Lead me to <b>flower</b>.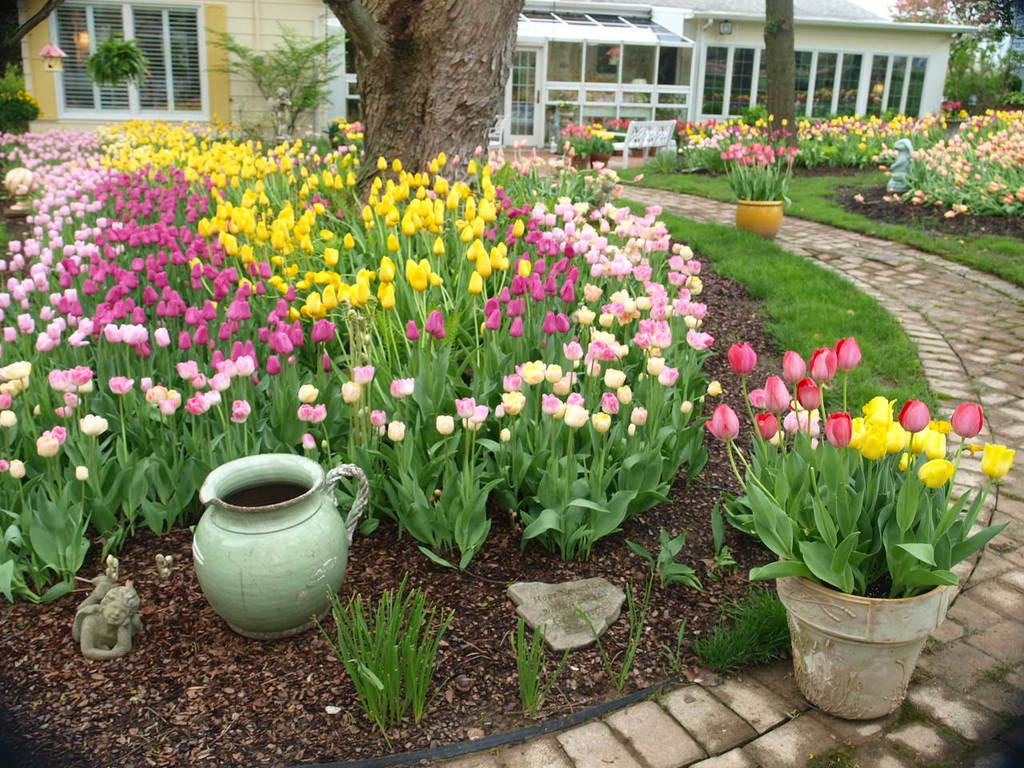
Lead to left=729, top=342, right=757, bottom=376.
